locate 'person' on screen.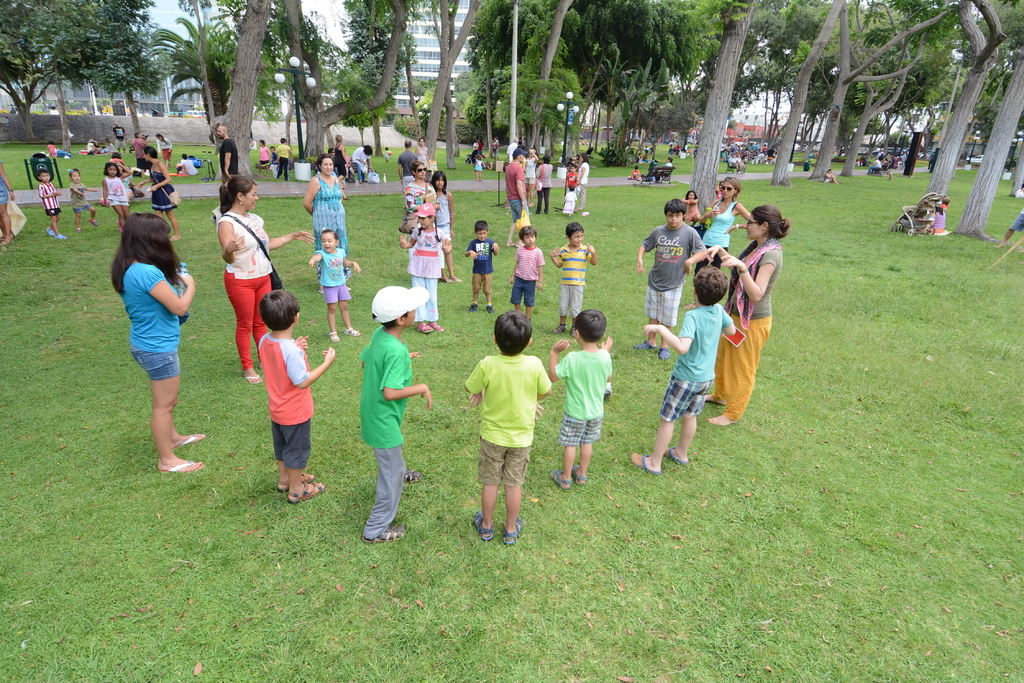
On screen at left=995, top=206, right=1023, bottom=249.
